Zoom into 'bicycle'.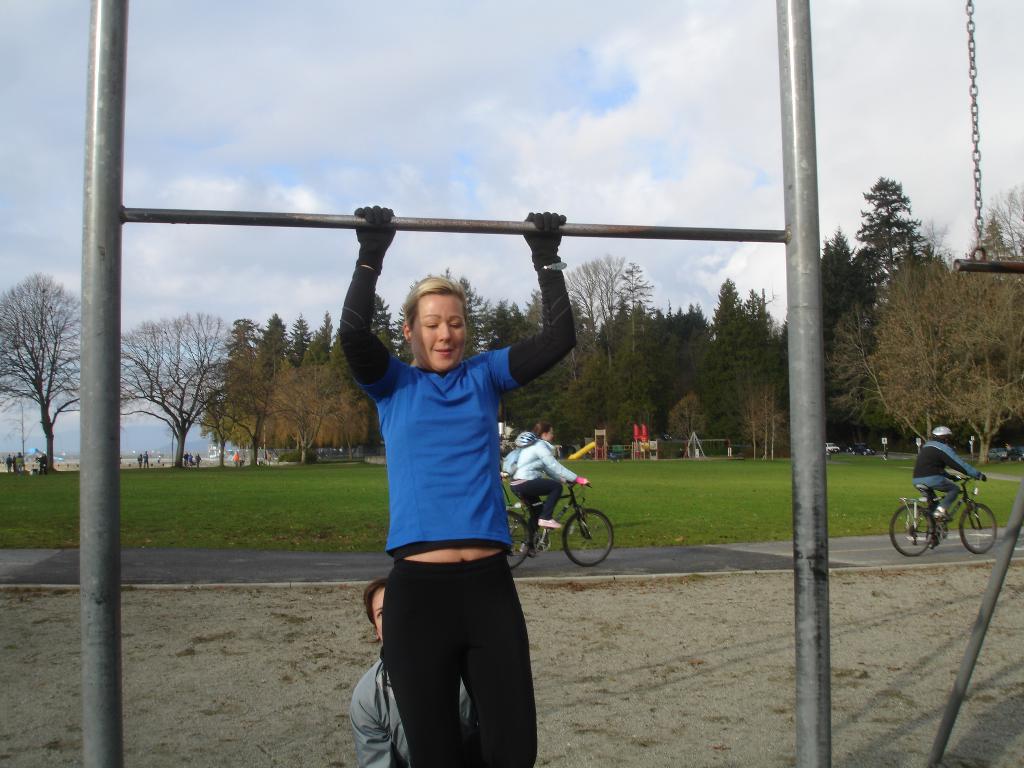
Zoom target: BBox(886, 471, 997, 556).
